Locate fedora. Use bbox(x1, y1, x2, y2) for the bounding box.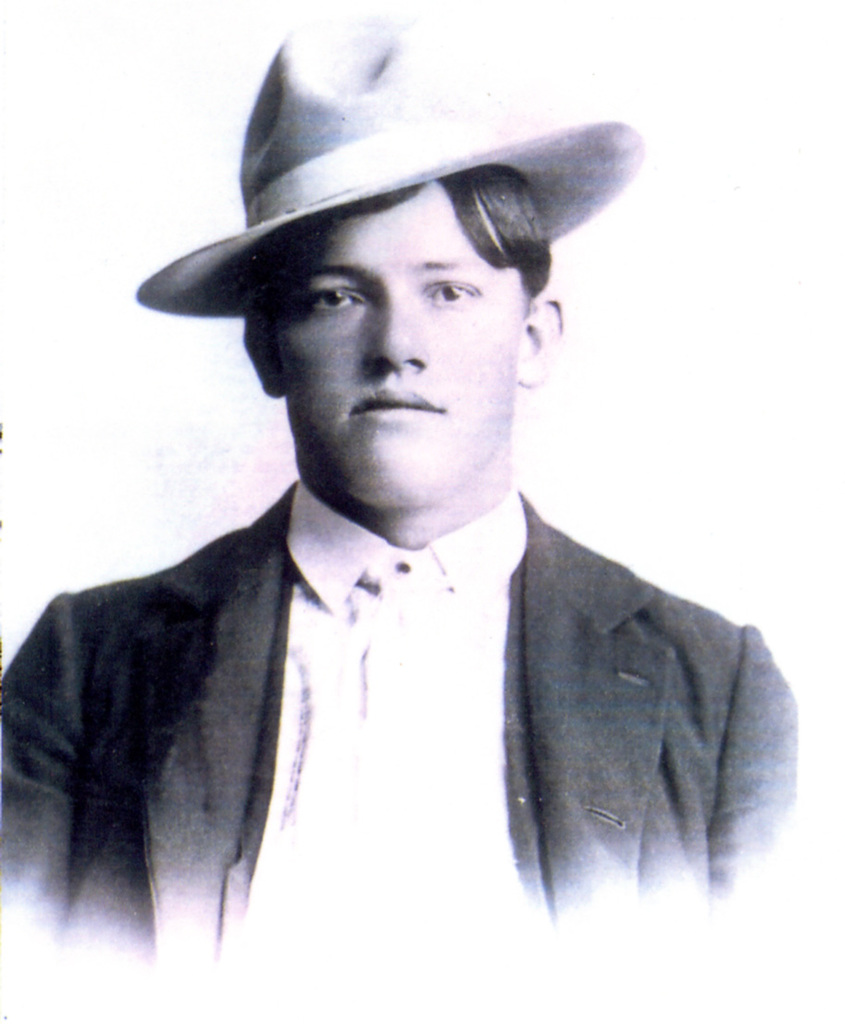
bbox(115, 0, 657, 298).
